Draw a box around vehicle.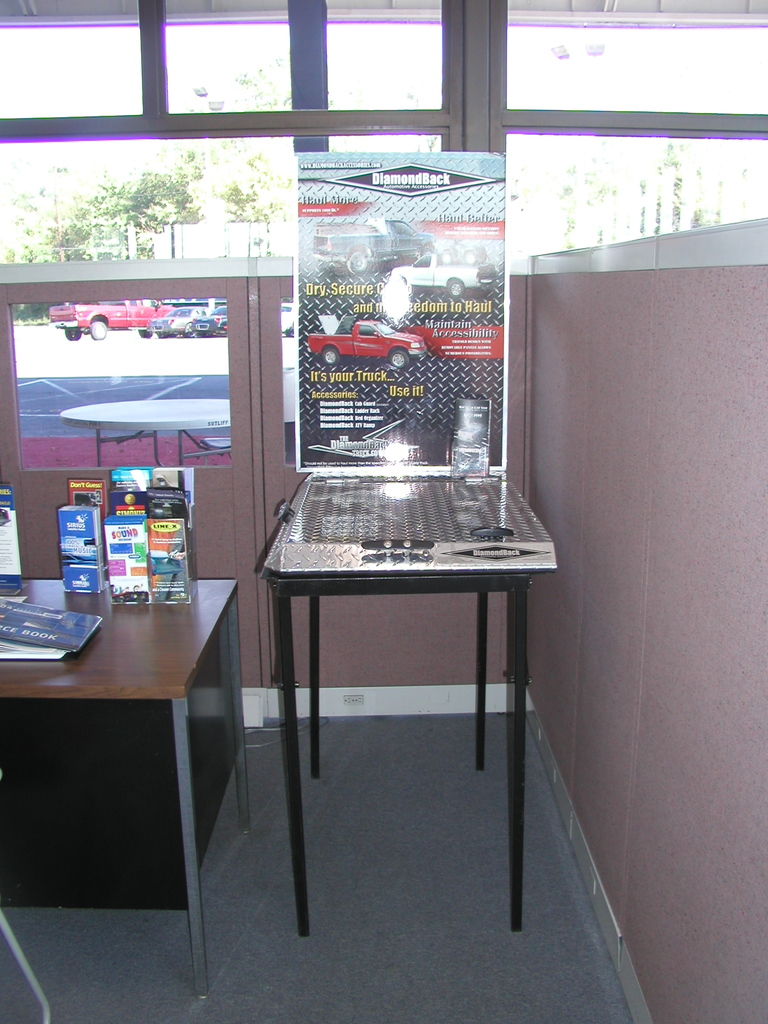
left=46, top=297, right=172, bottom=342.
